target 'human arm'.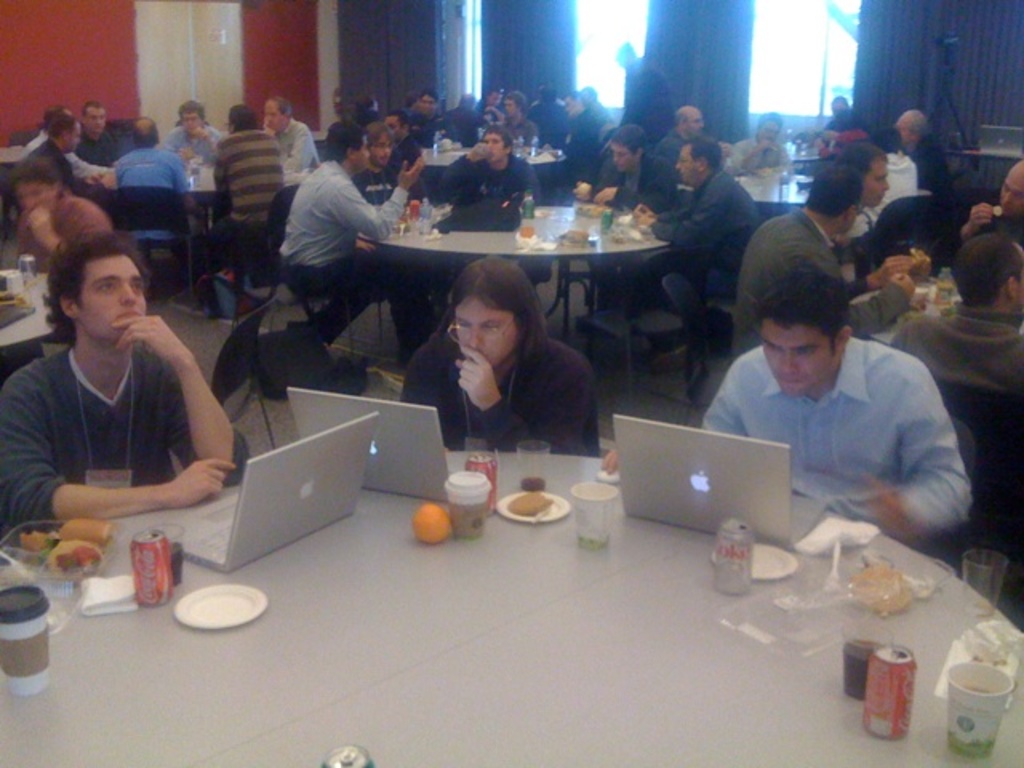
Target region: detection(632, 197, 680, 222).
